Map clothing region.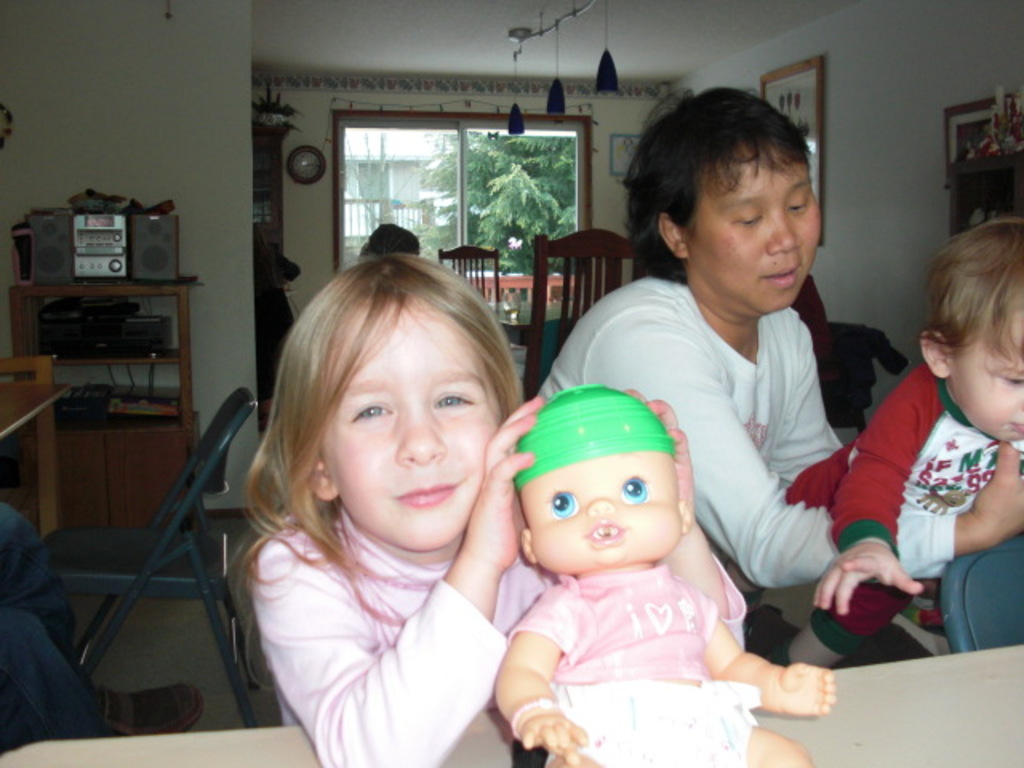
Mapped to Rect(246, 496, 746, 766).
